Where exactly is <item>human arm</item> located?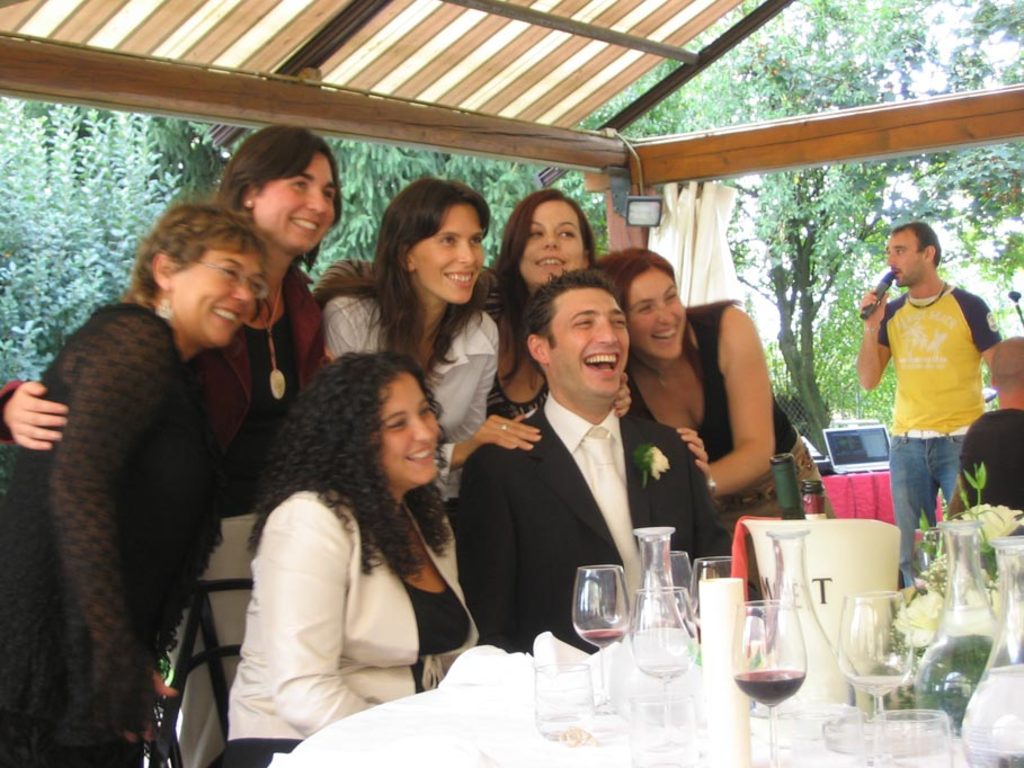
Its bounding box is (left=606, top=369, right=629, bottom=430).
